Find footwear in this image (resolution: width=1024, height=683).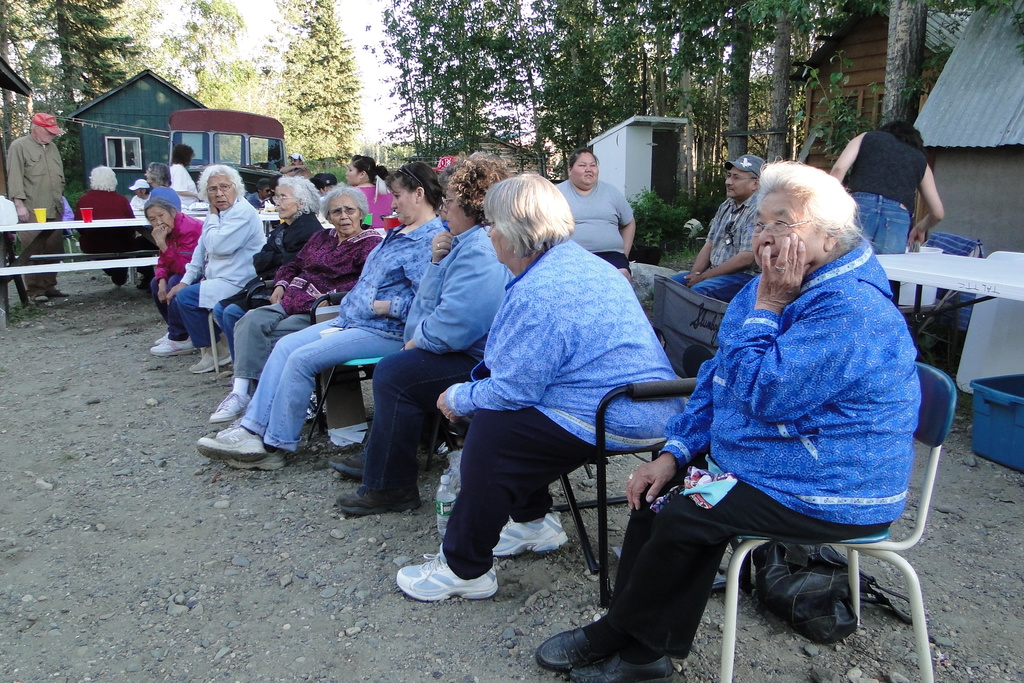
region(330, 443, 380, 484).
